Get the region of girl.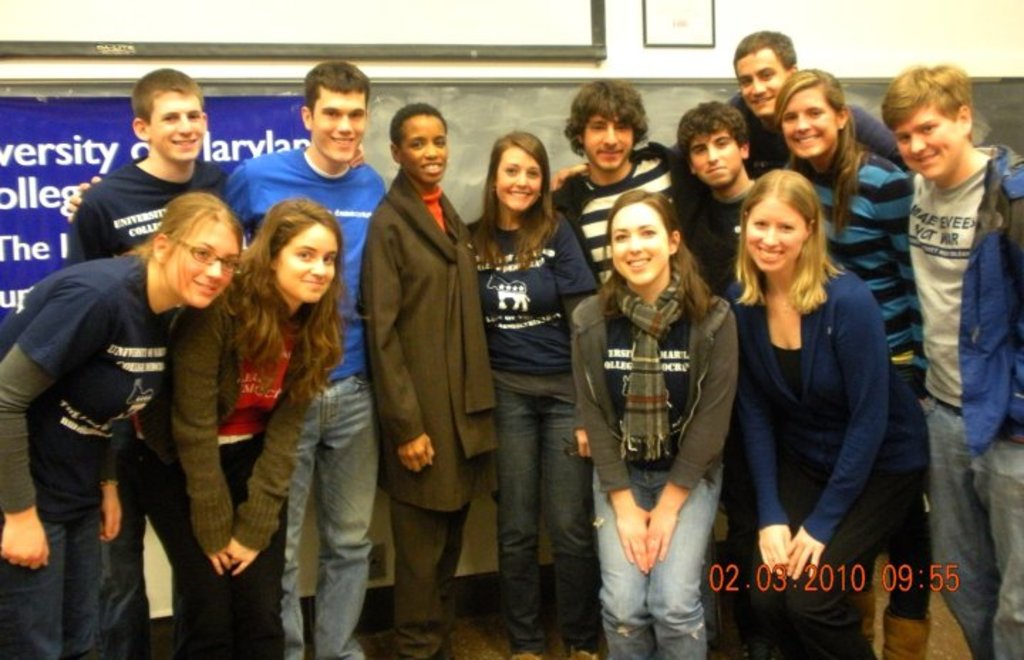
l=572, t=191, r=722, b=659.
